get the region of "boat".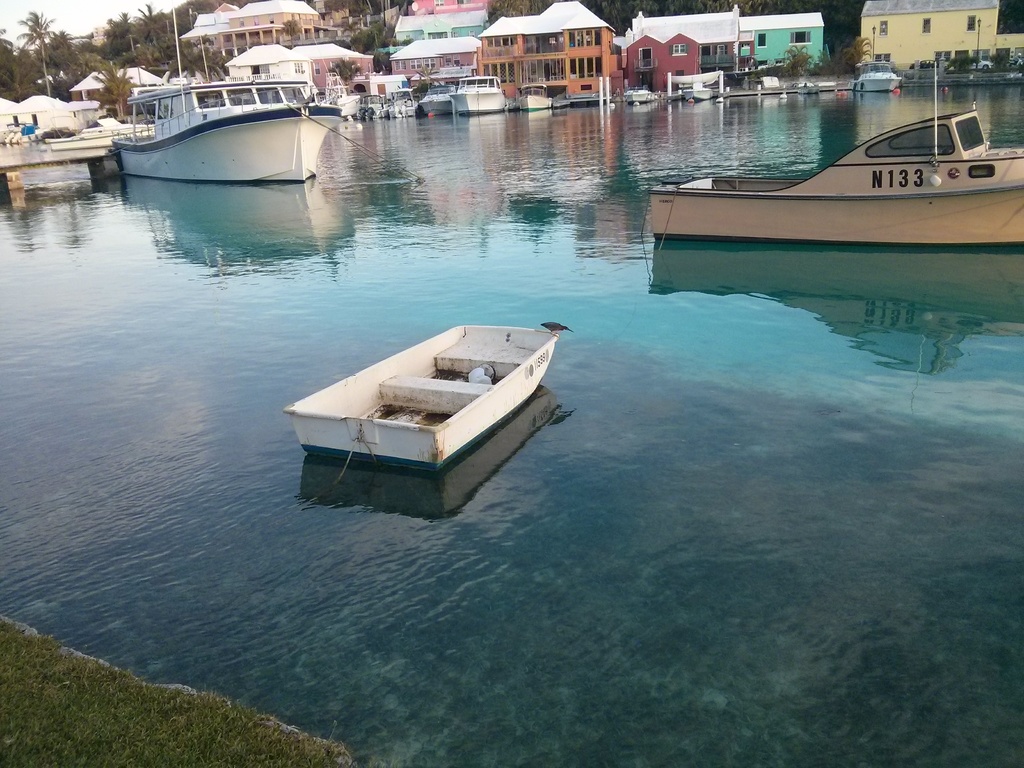
l=42, t=114, r=157, b=152.
